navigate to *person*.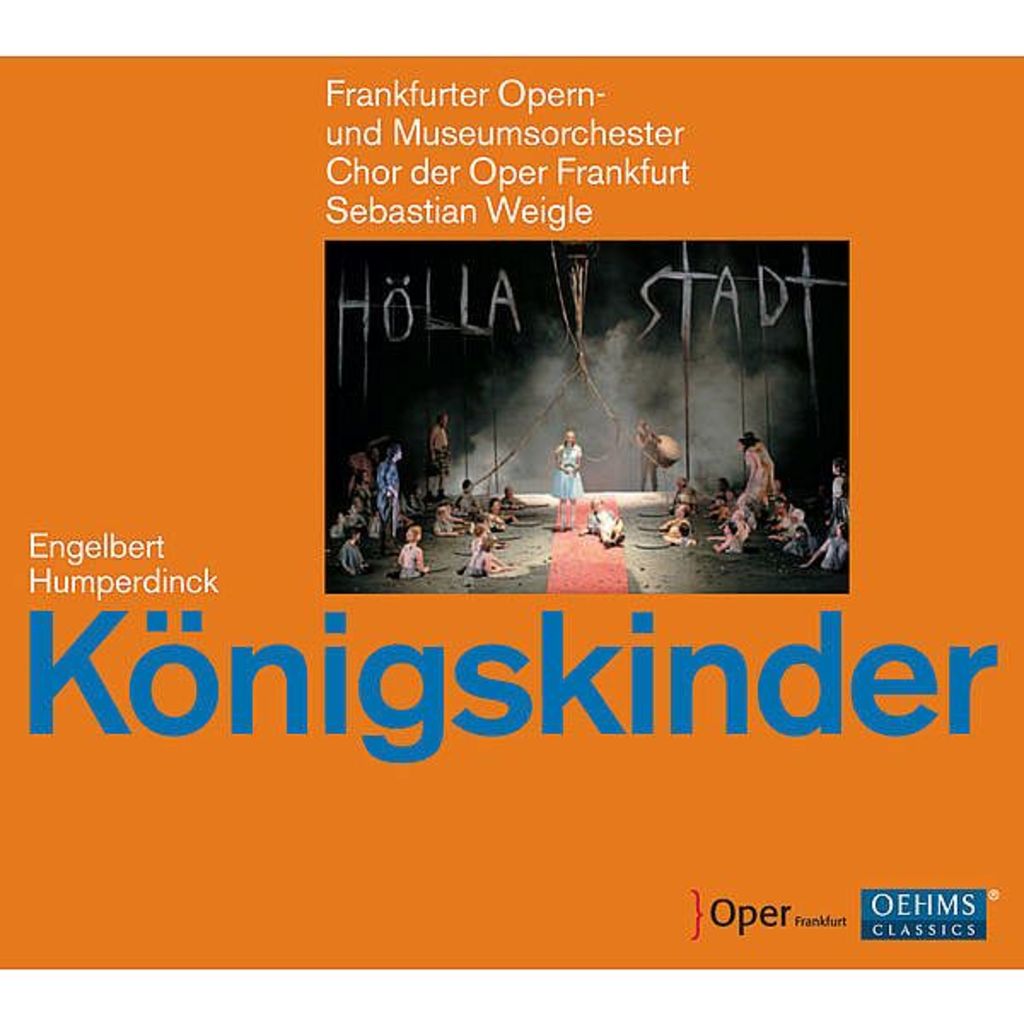
Navigation target: 713 480 744 502.
